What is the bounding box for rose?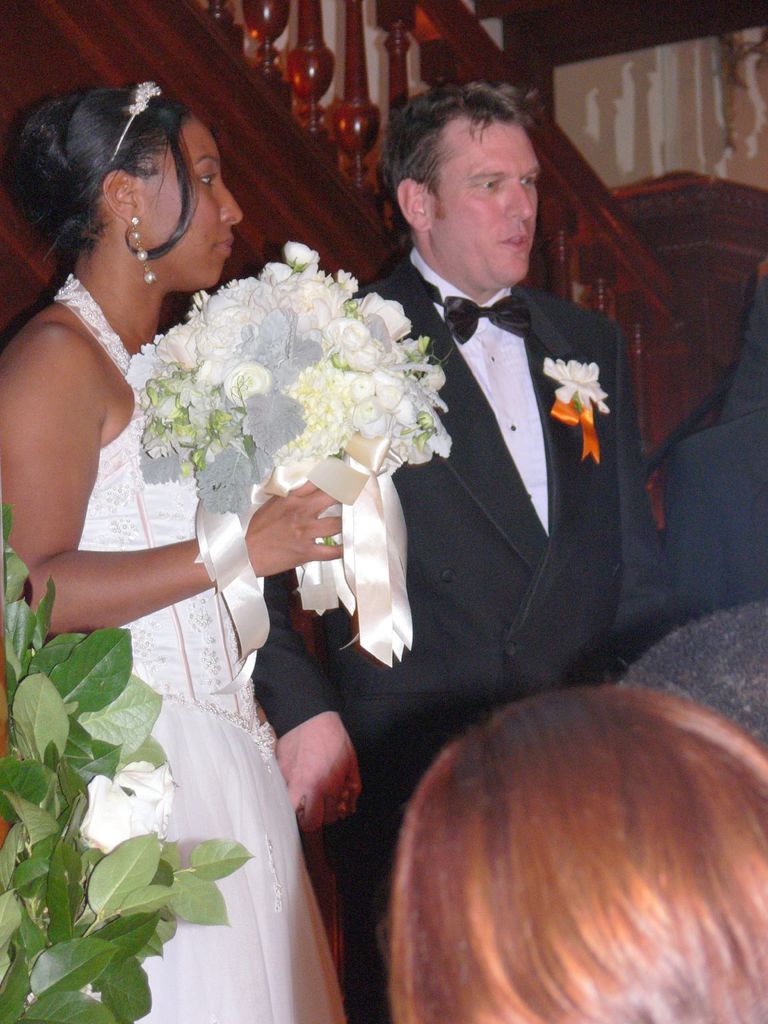
left=72, top=756, right=175, bottom=854.
